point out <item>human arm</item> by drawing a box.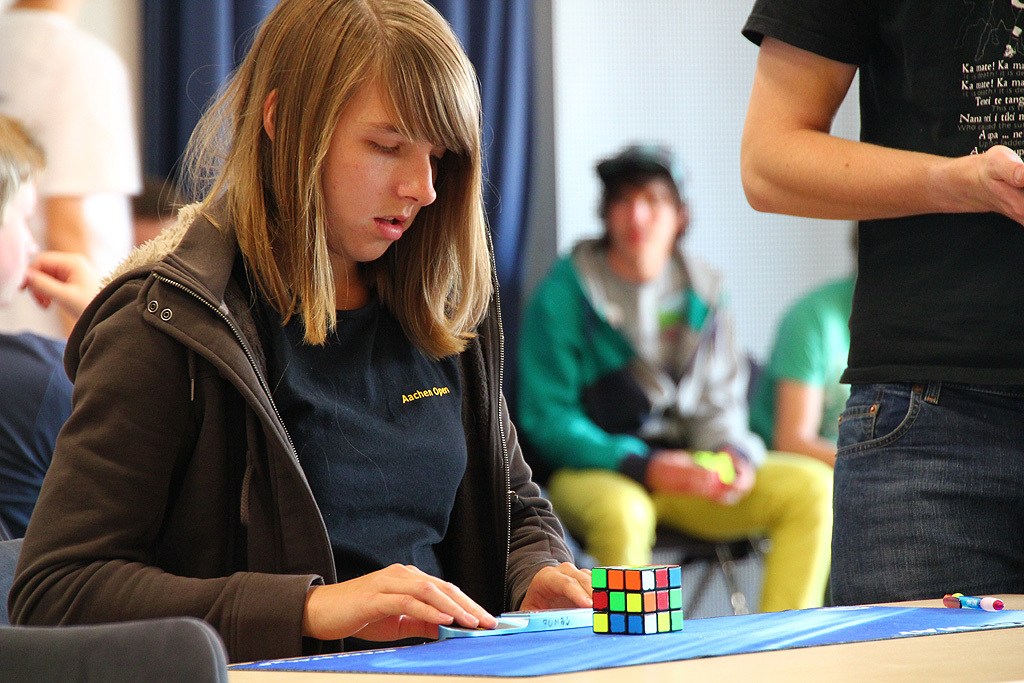
crop(684, 296, 762, 511).
